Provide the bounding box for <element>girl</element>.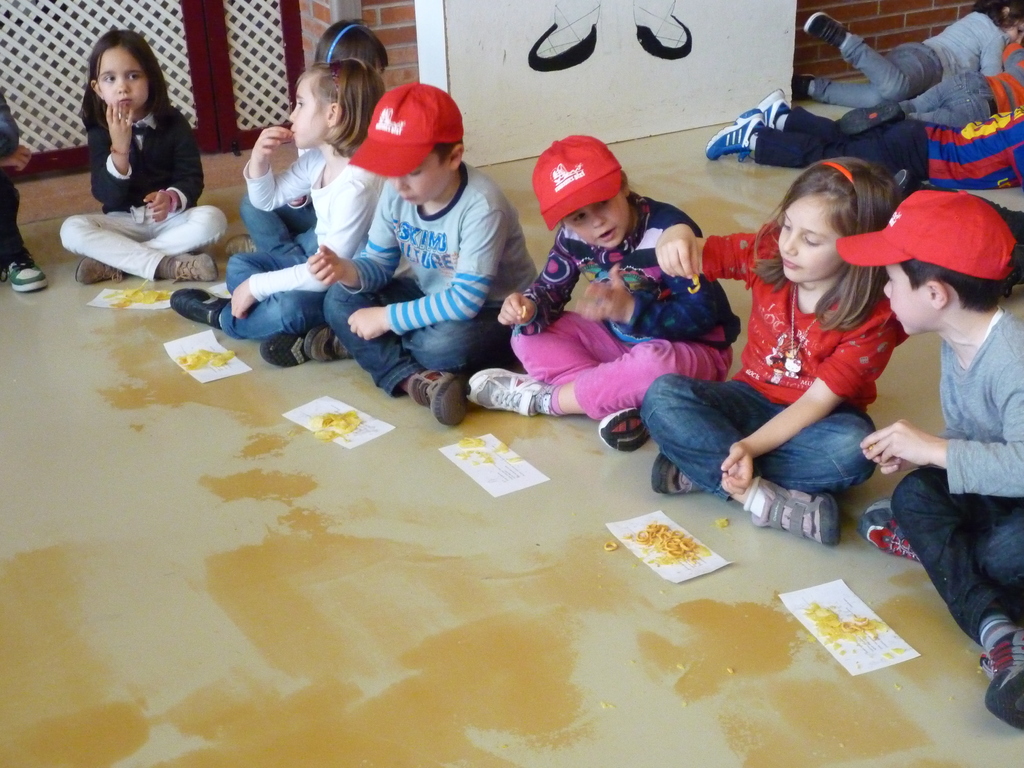
locate(646, 143, 911, 542).
